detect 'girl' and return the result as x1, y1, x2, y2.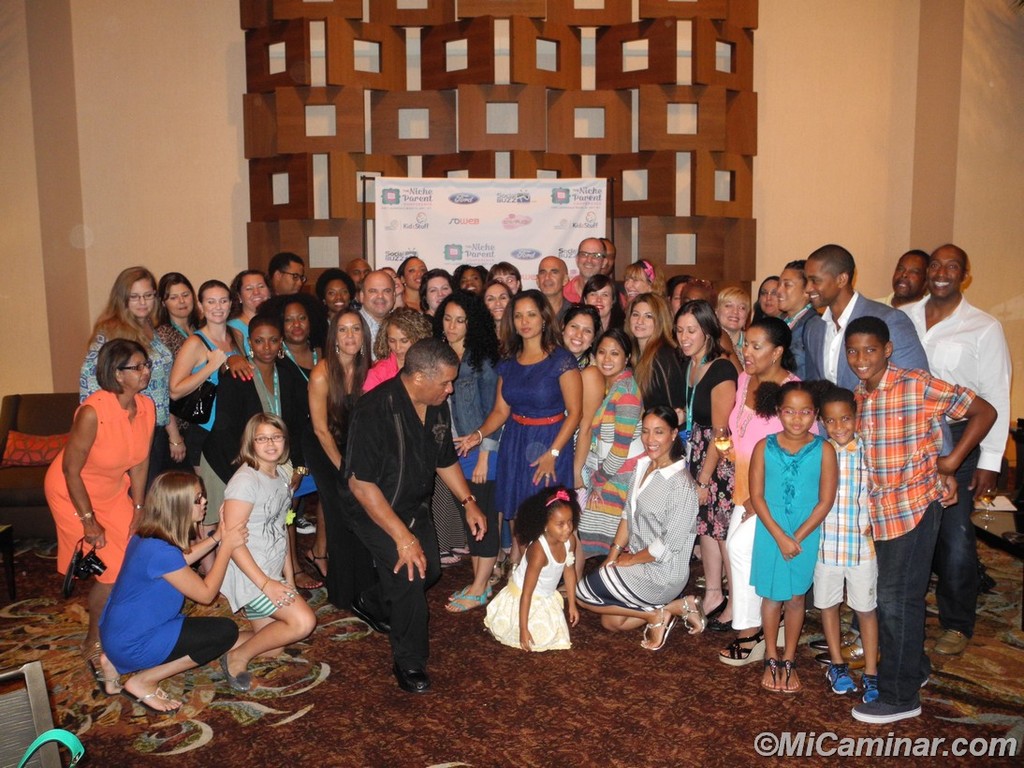
42, 335, 165, 673.
